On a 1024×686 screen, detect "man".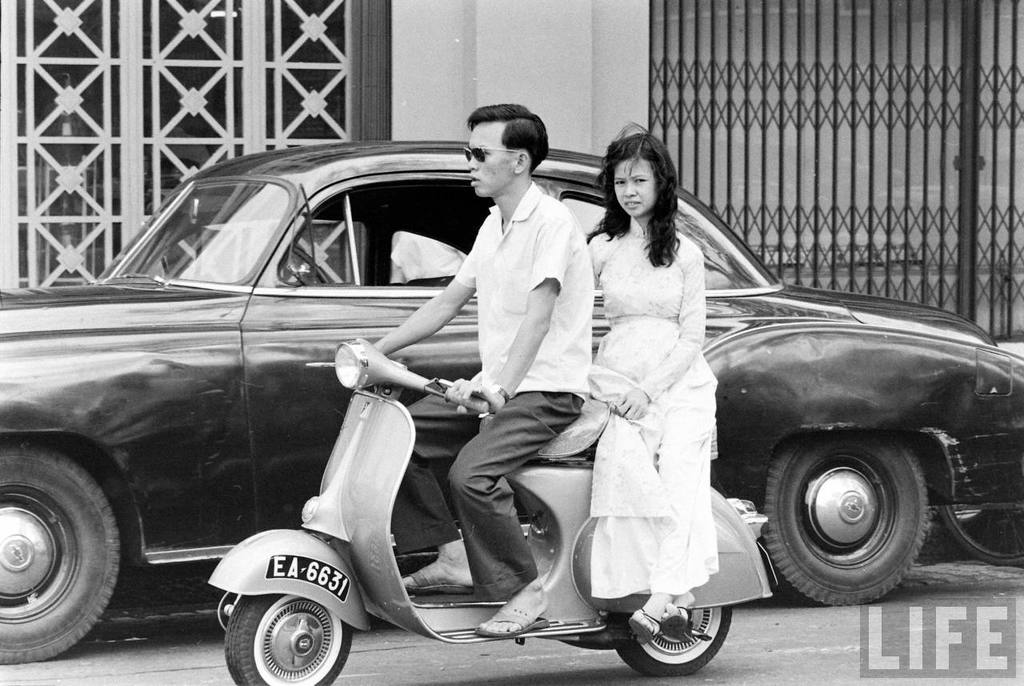
bbox(388, 126, 610, 588).
